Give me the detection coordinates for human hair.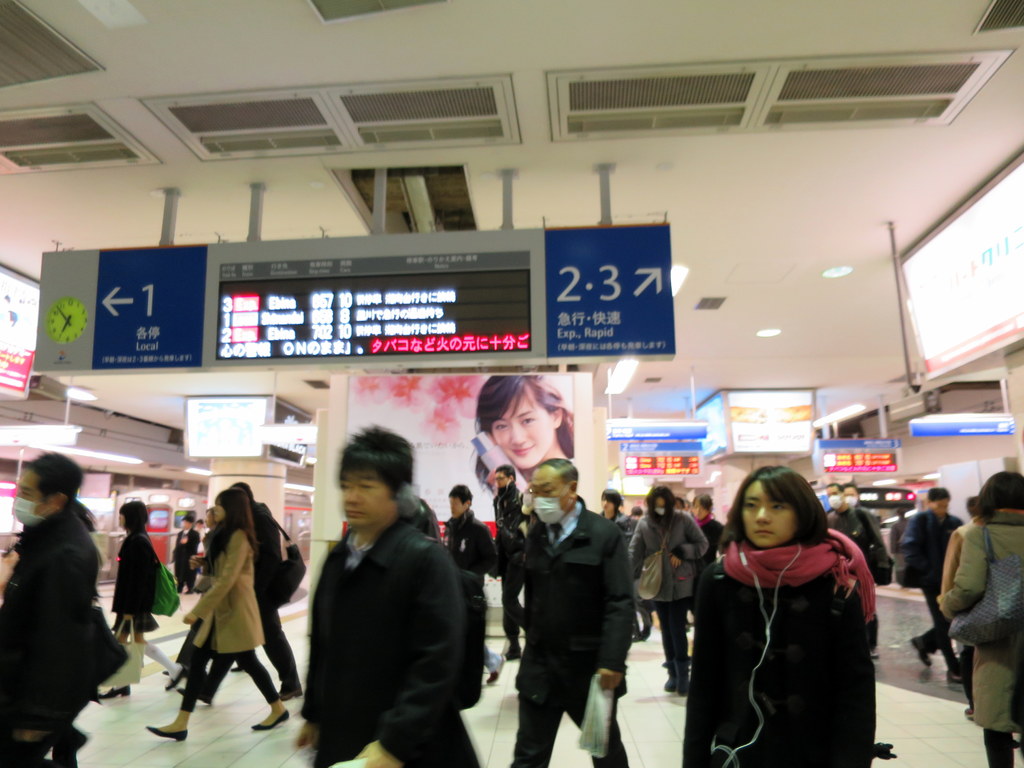
<region>928, 487, 950, 500</region>.
